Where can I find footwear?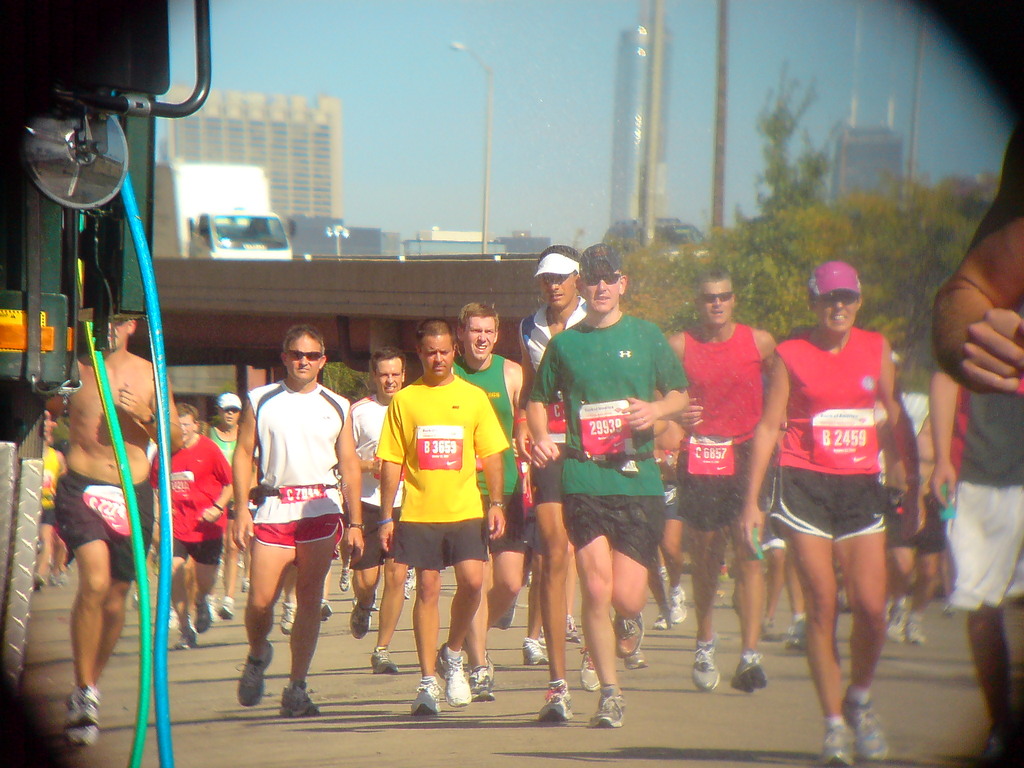
You can find it at 577 638 597 691.
